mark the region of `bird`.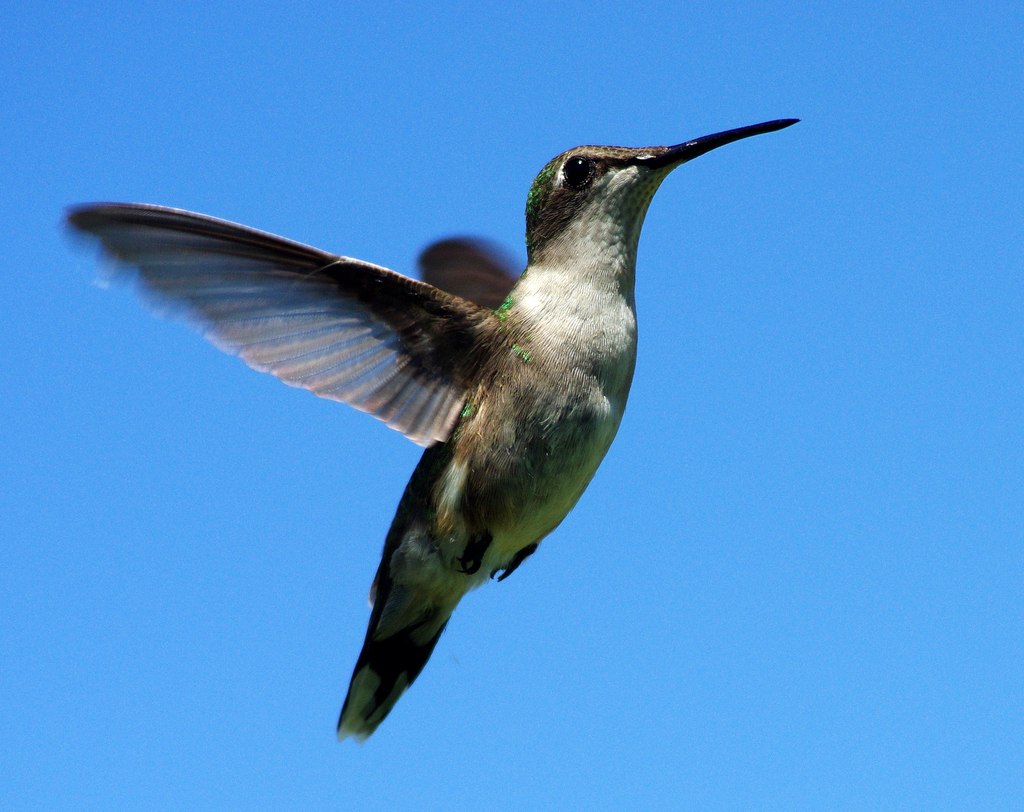
Region: <bbox>41, 121, 788, 685</bbox>.
